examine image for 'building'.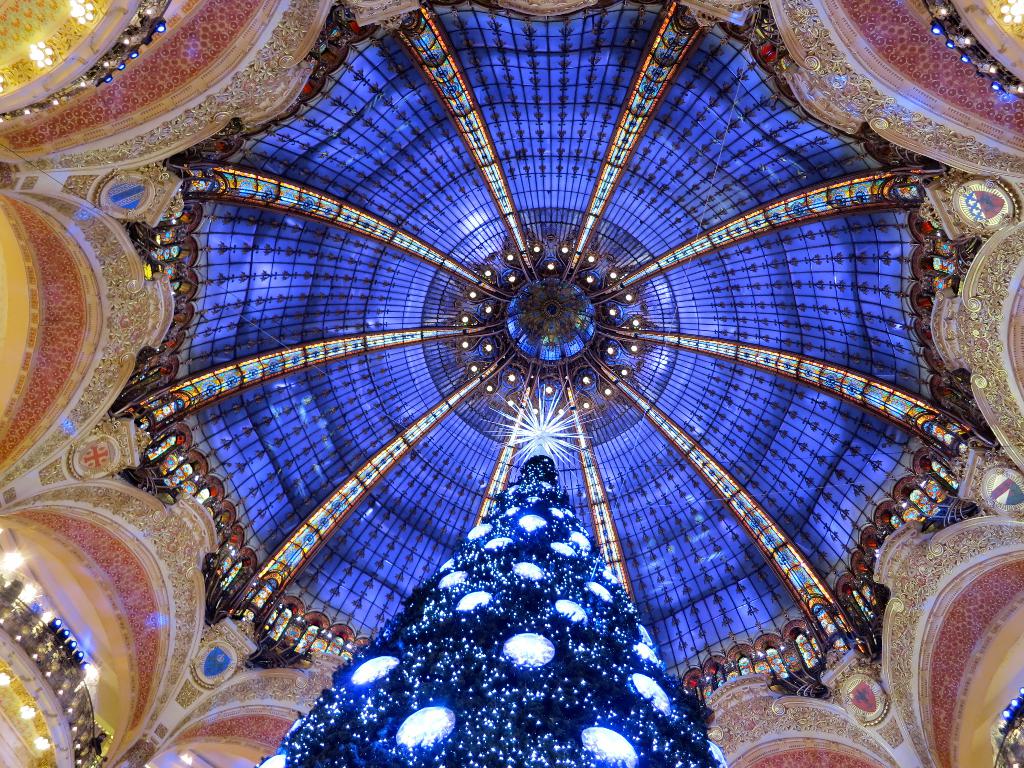
Examination result: 0,0,1023,767.
